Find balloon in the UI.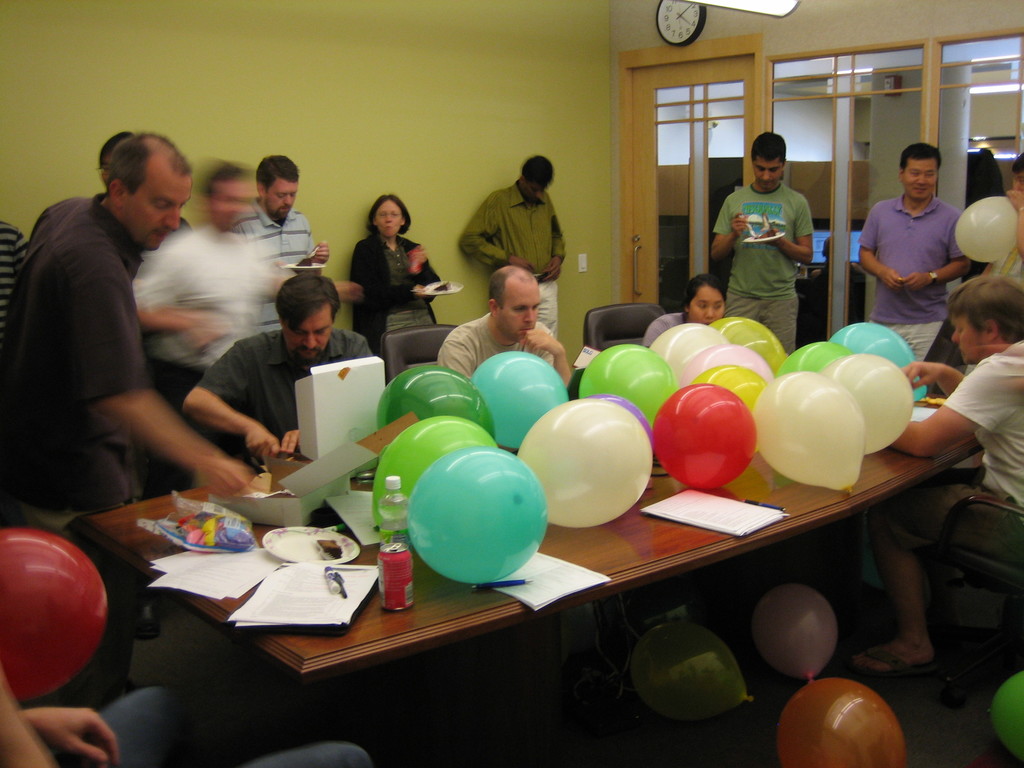
UI element at [773, 338, 851, 376].
